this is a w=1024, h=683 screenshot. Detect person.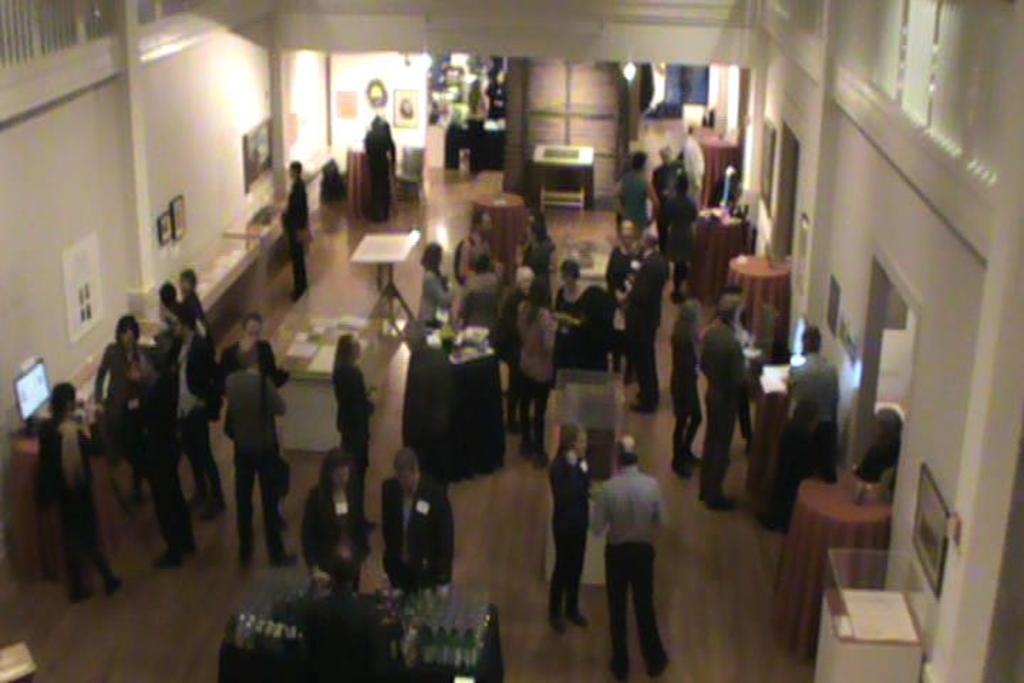
<bbox>297, 445, 380, 591</bbox>.
